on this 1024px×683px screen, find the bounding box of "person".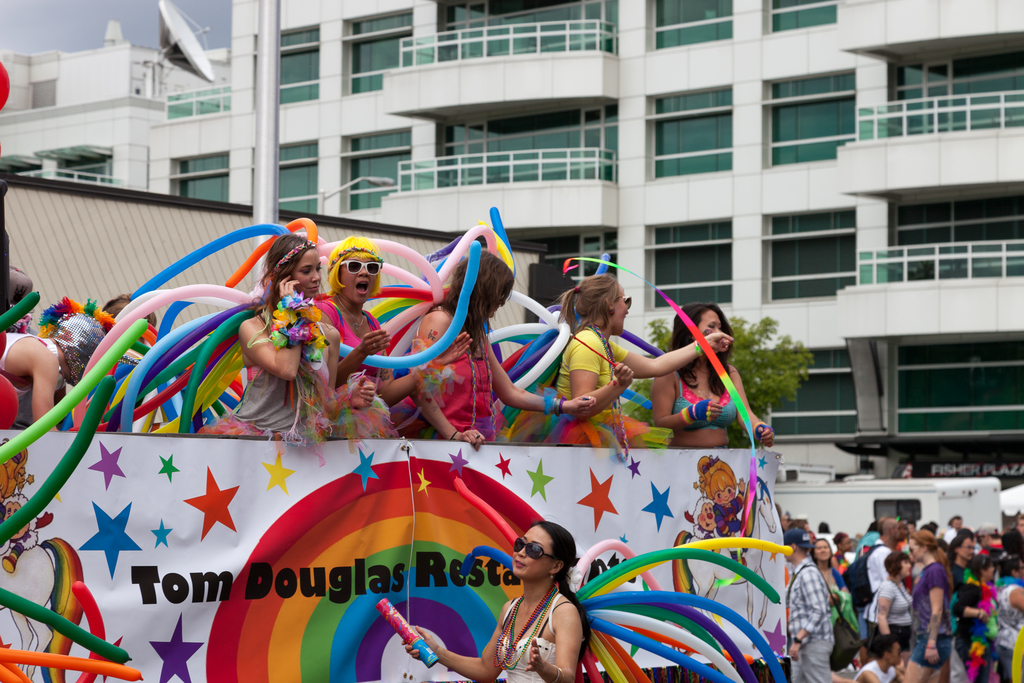
Bounding box: bbox(808, 543, 842, 599).
